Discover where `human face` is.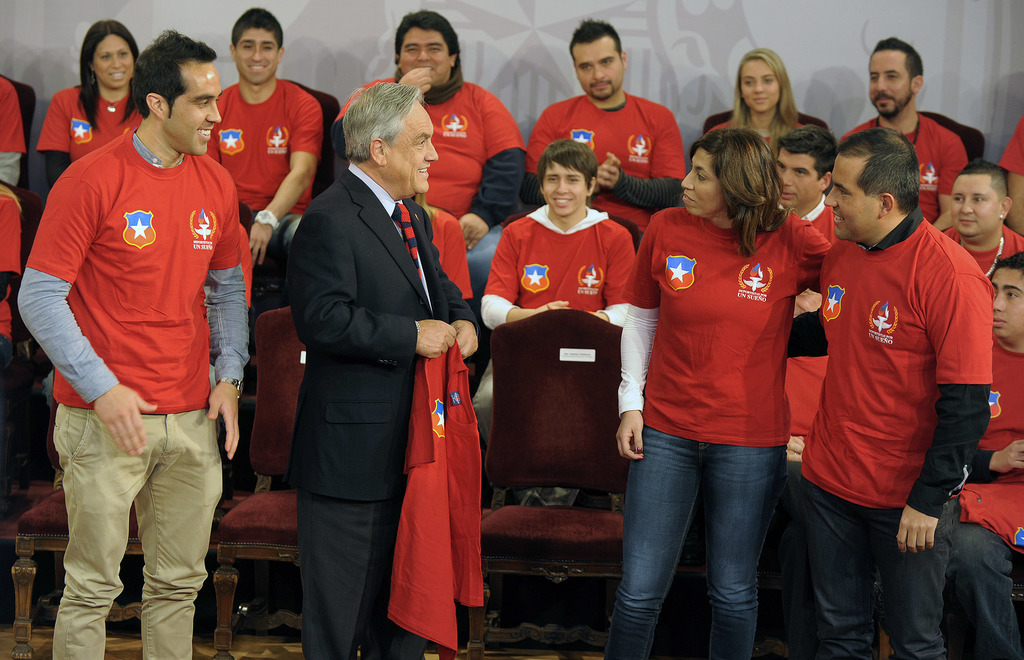
Discovered at pyautogui.locateOnScreen(387, 97, 444, 189).
